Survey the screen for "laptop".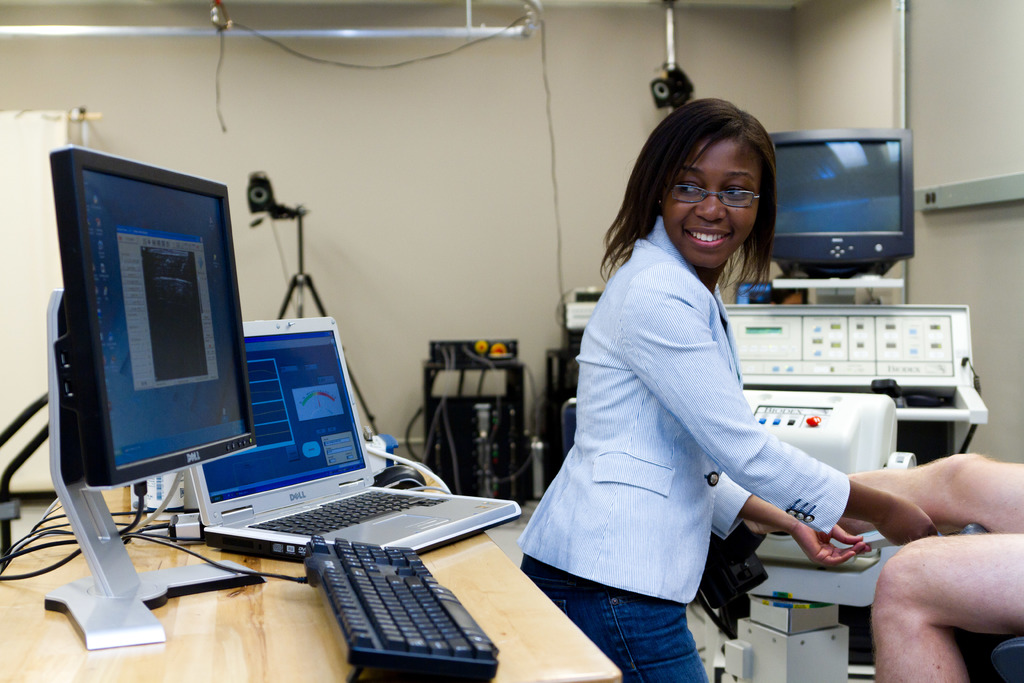
Survey found: 188/312/520/548.
